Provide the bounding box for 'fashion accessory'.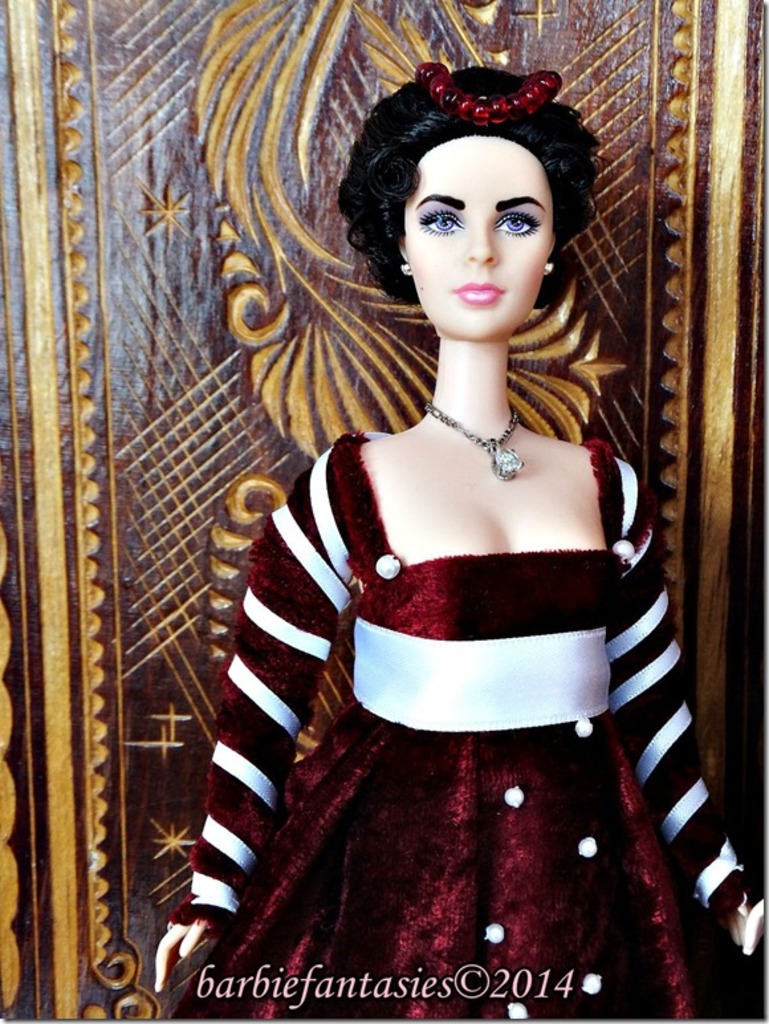
[418, 410, 532, 481].
